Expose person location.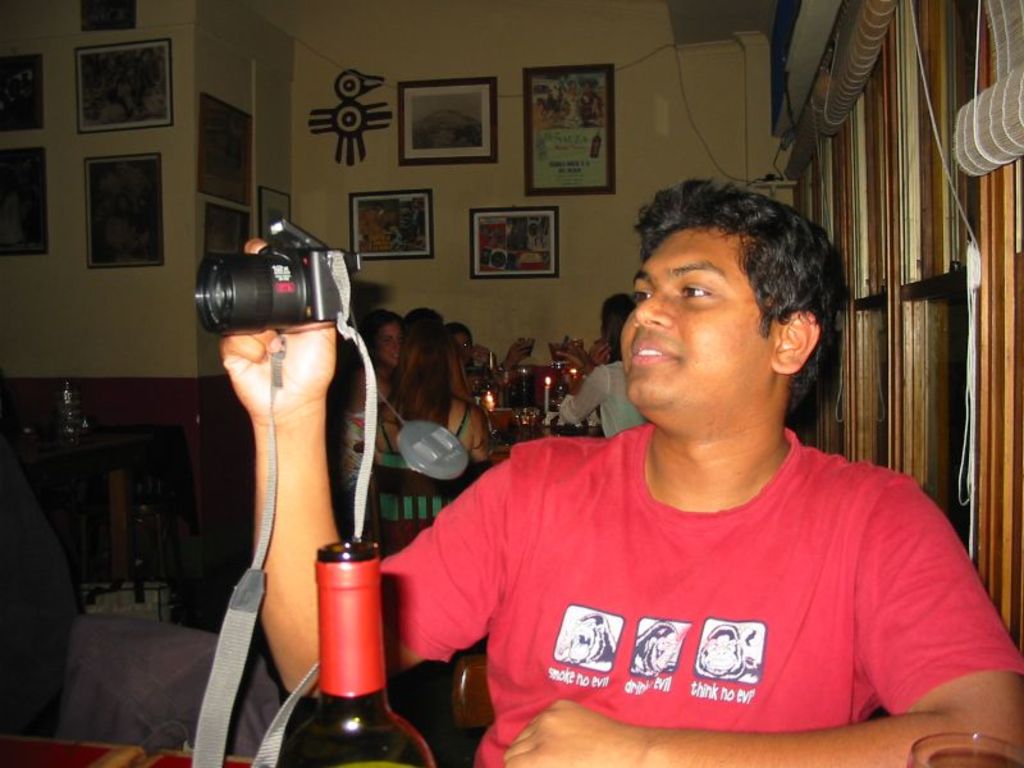
Exposed at region(329, 303, 399, 410).
